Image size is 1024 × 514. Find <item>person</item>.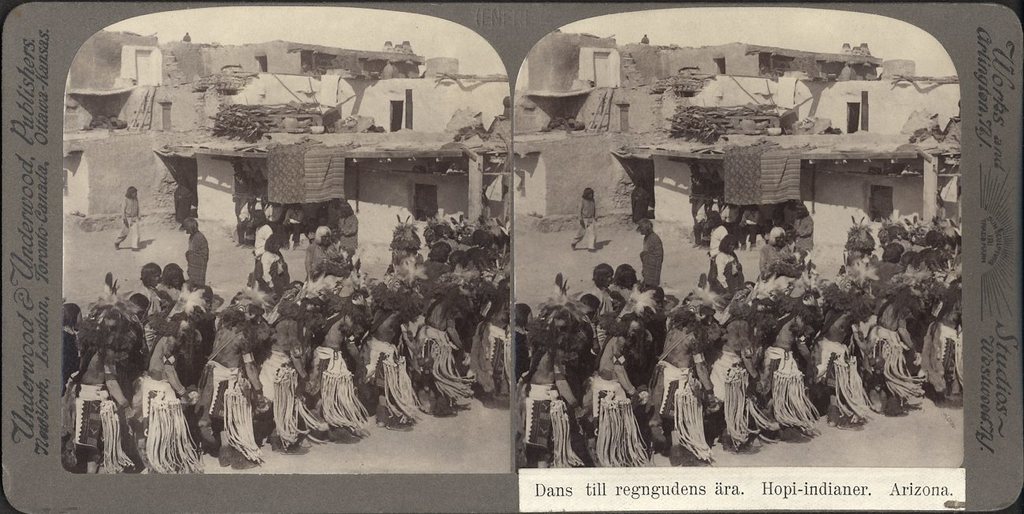
(x1=114, y1=176, x2=150, y2=259).
